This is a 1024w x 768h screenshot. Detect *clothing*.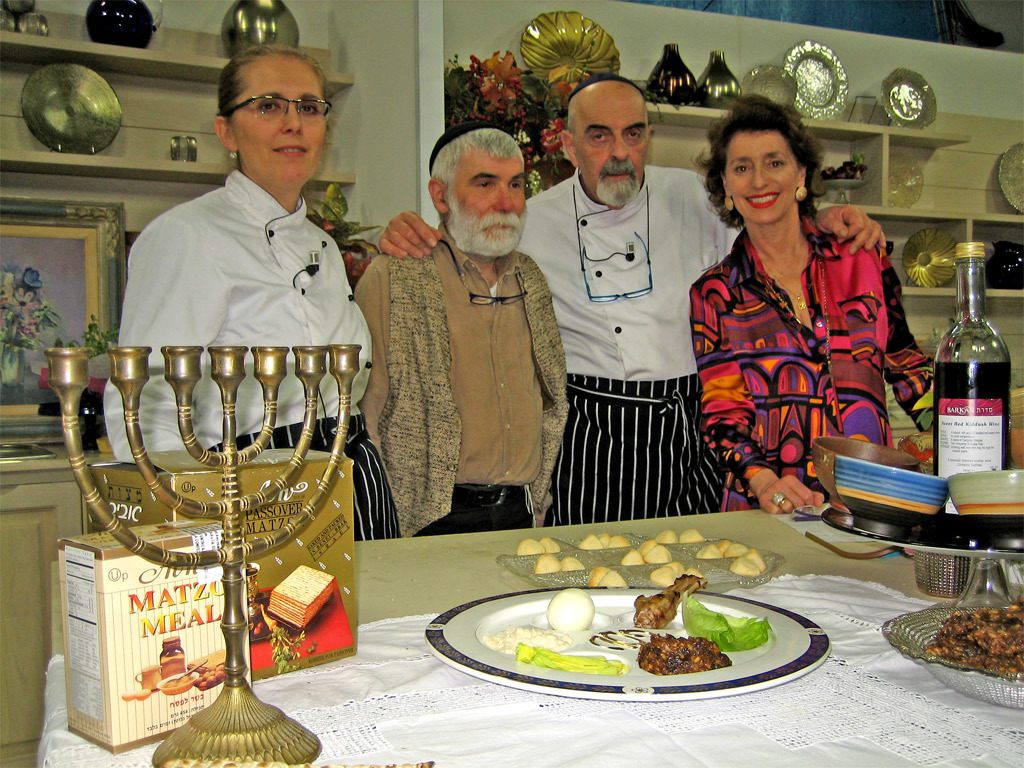
[x1=354, y1=232, x2=591, y2=539].
